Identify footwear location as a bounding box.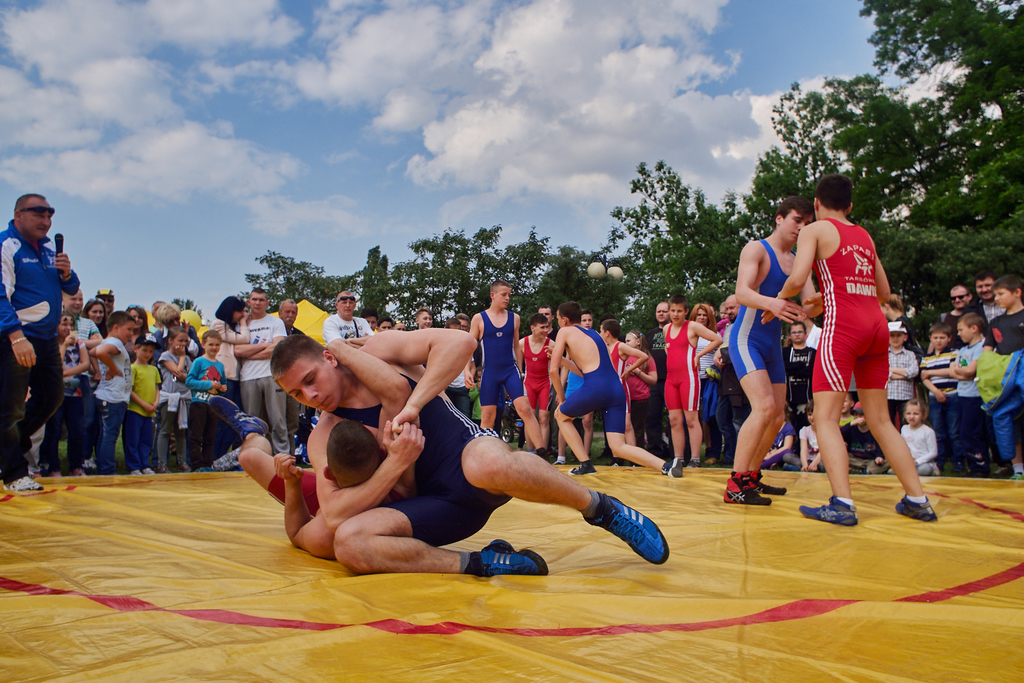
bbox=(661, 452, 685, 480).
